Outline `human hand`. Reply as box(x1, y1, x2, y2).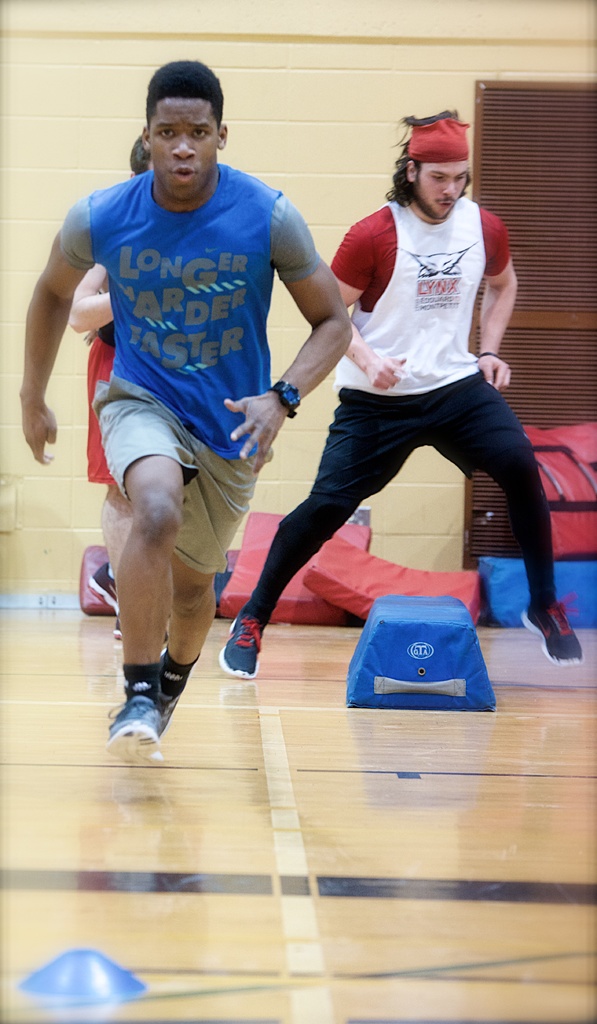
box(364, 353, 410, 398).
